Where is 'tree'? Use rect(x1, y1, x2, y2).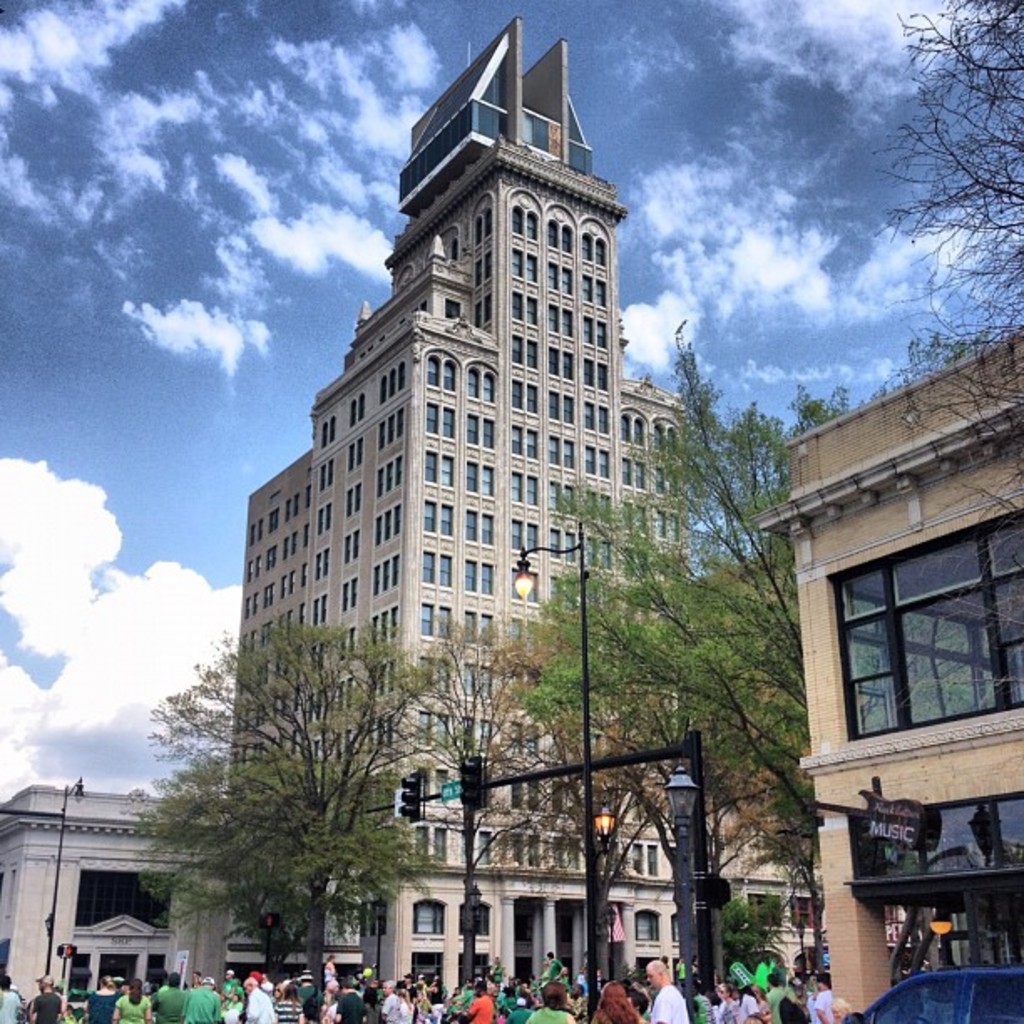
rect(520, 323, 867, 882).
